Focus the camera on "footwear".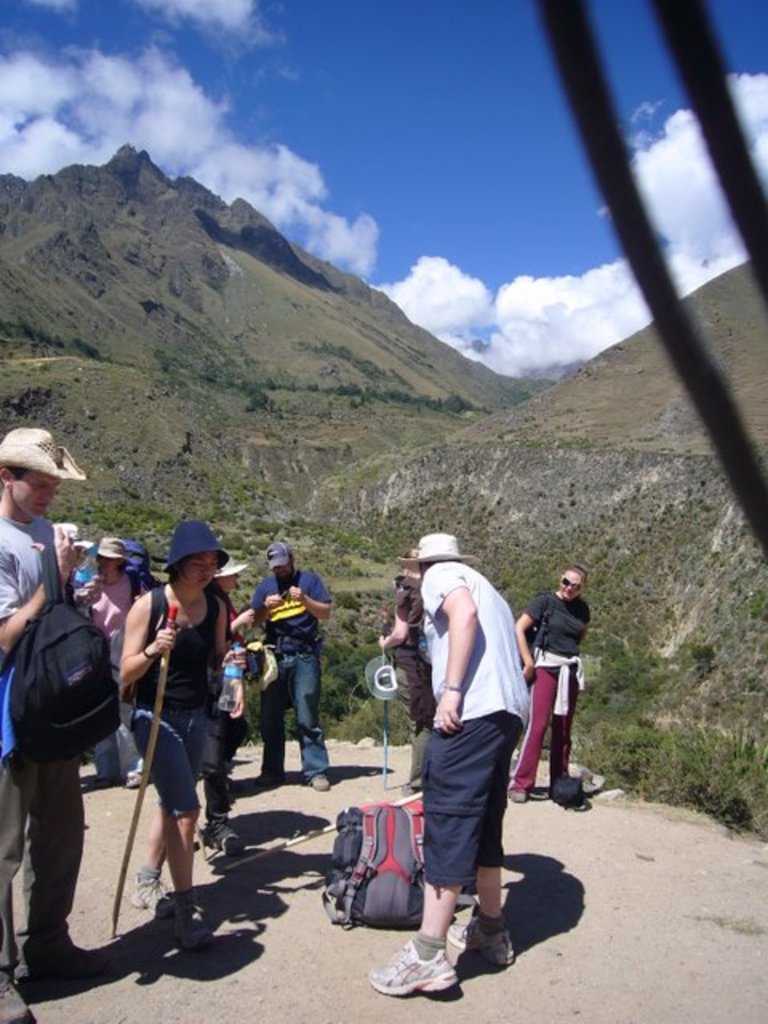
Focus region: locate(446, 914, 512, 965).
